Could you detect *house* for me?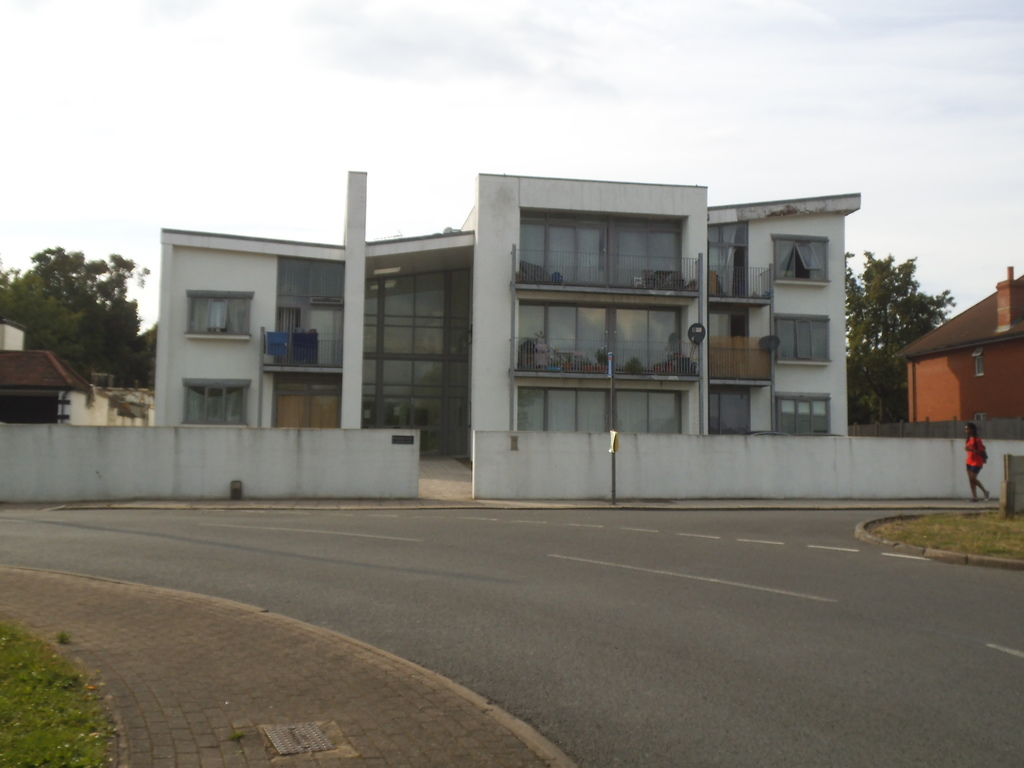
Detection result: crop(147, 172, 856, 463).
